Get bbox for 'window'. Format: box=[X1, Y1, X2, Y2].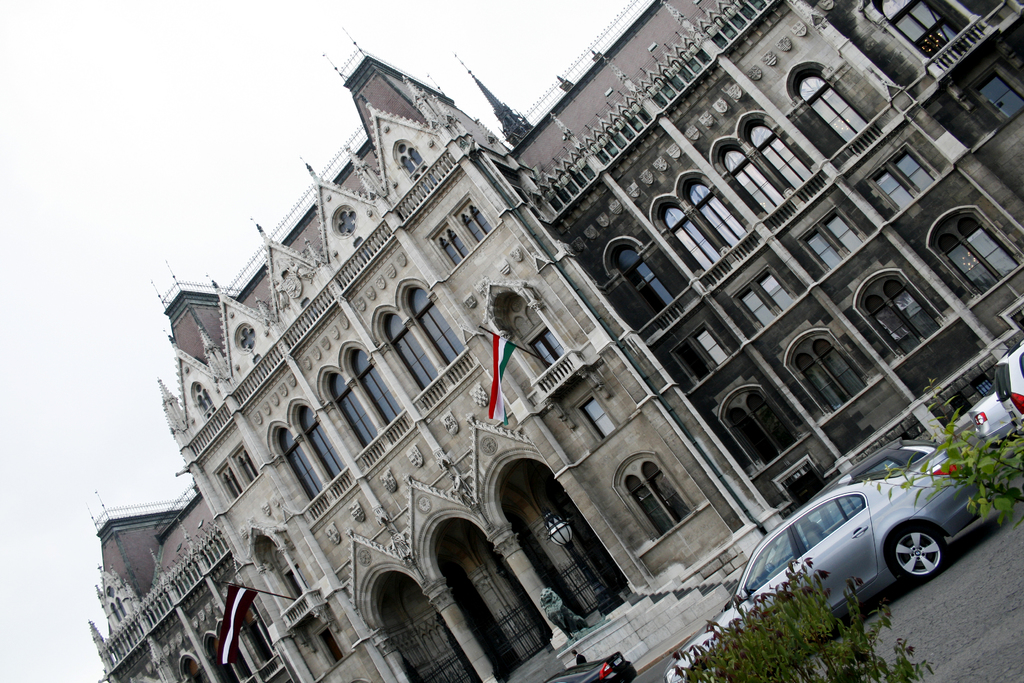
box=[708, 109, 826, 231].
